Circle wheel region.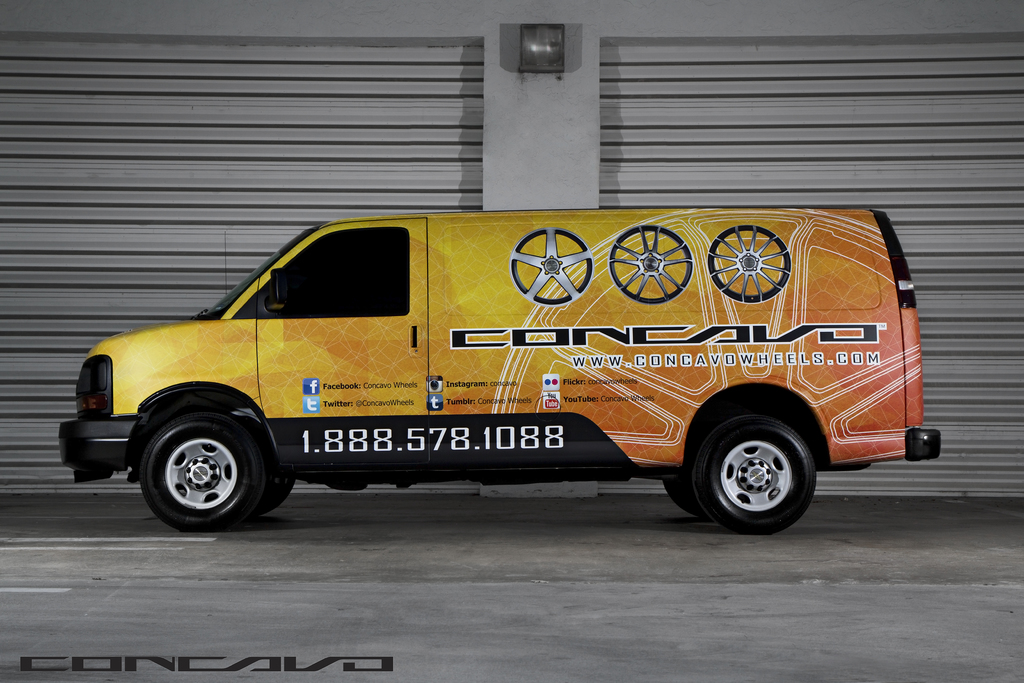
Region: 509 227 595 306.
